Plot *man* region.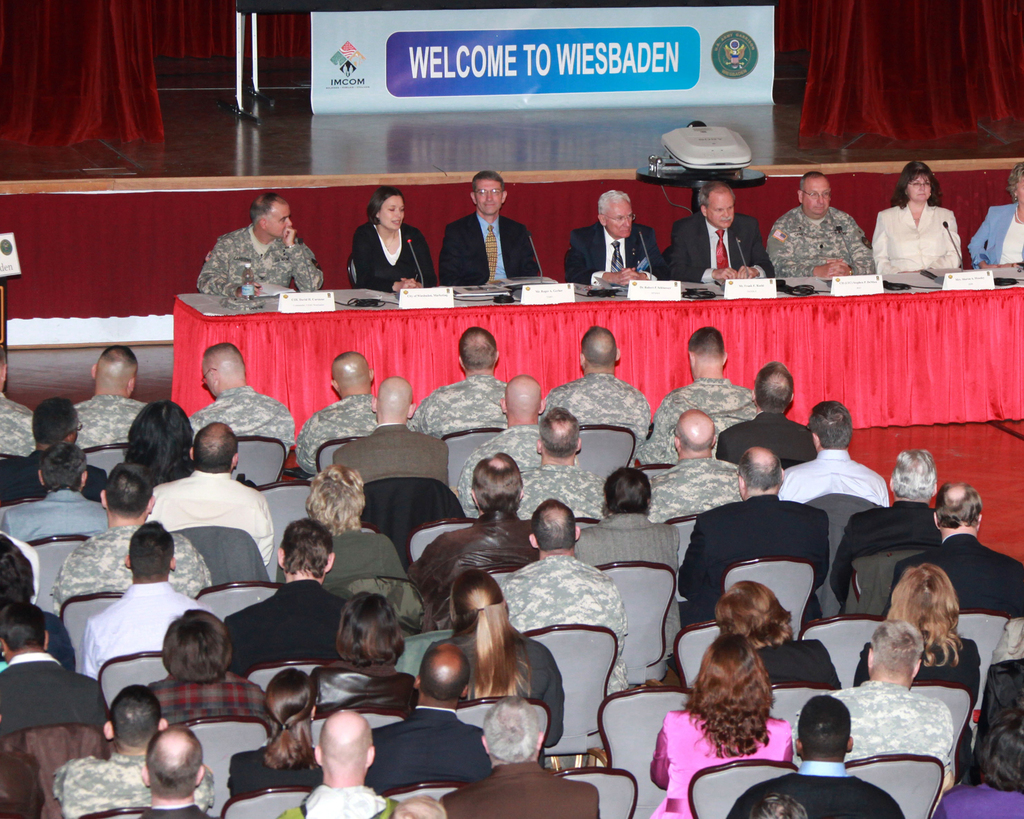
Plotted at 0/443/106/544.
